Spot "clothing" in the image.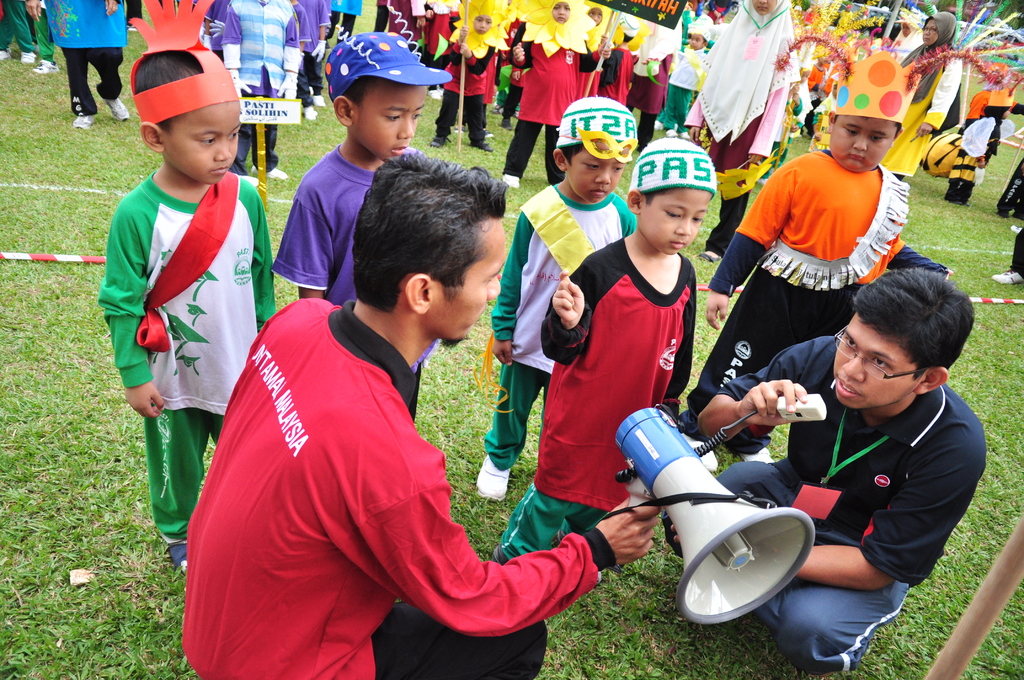
"clothing" found at (left=421, top=3, right=456, bottom=69).
